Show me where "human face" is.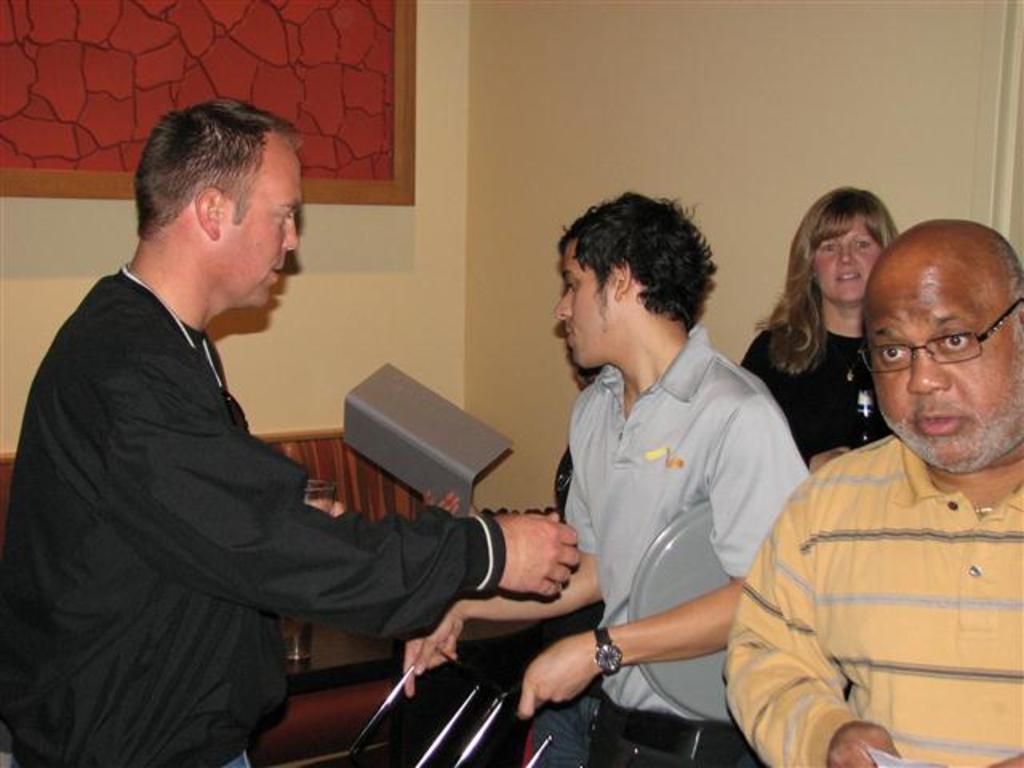
"human face" is at 554/234/614/370.
